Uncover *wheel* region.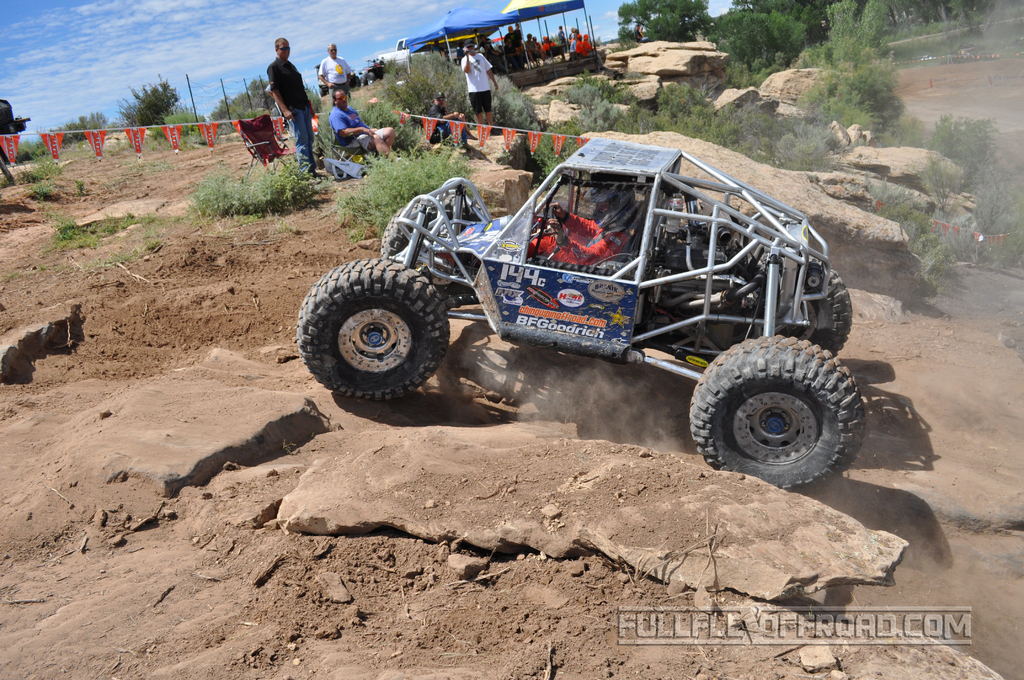
Uncovered: (left=319, top=88, right=326, bottom=97).
